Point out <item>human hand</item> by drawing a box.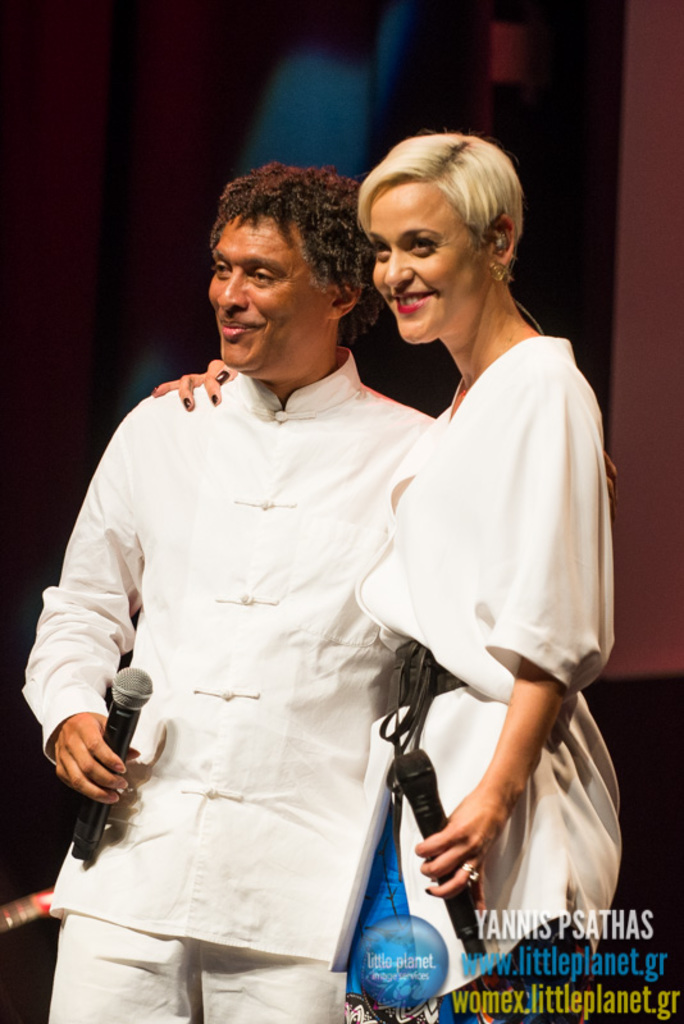
x1=149, y1=357, x2=241, y2=415.
